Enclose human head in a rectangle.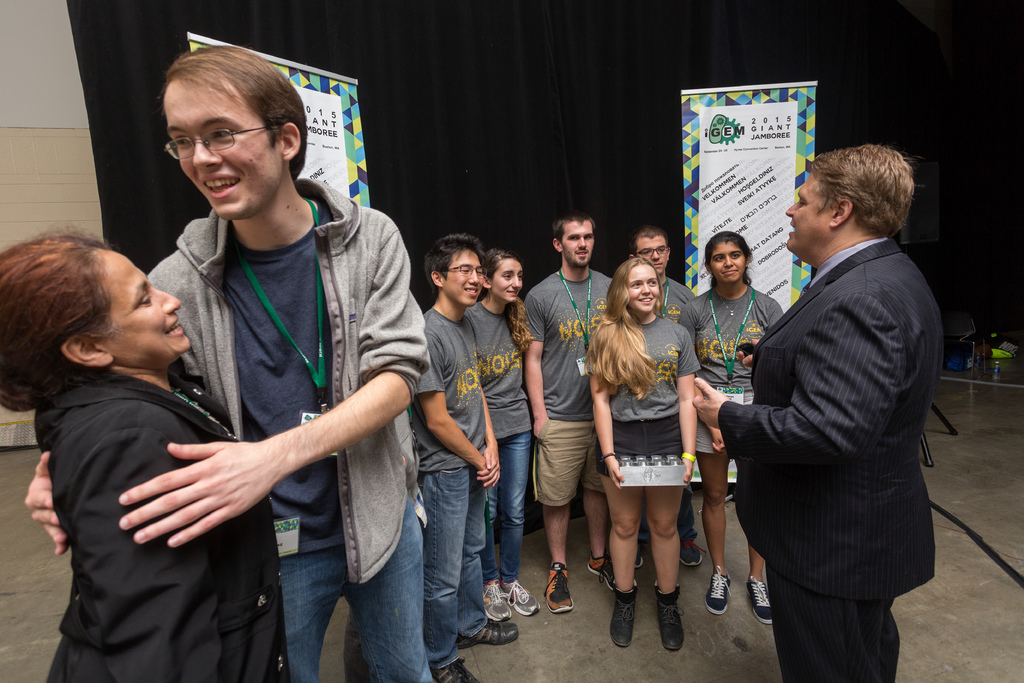
[x1=0, y1=234, x2=193, y2=377].
